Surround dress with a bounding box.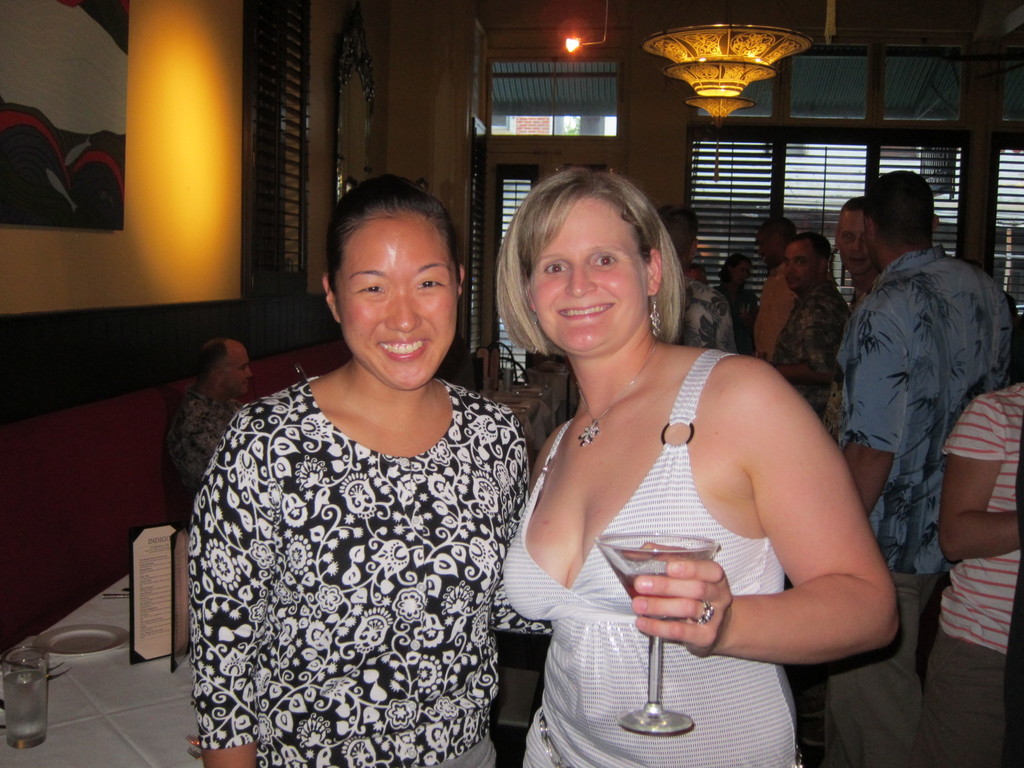
locate(500, 349, 805, 767).
